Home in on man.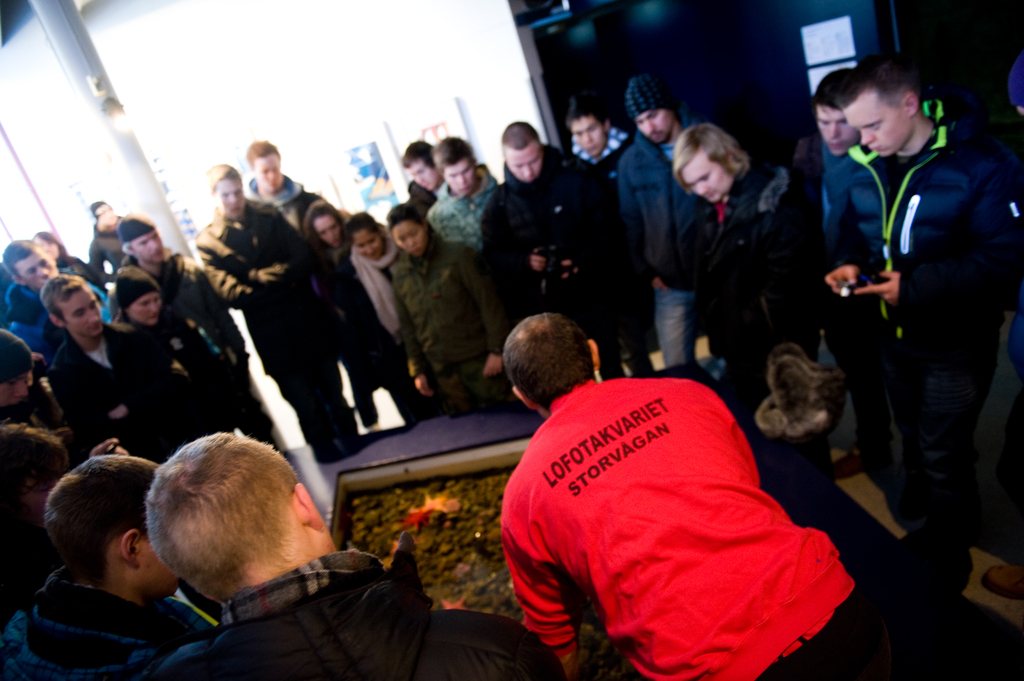
Homed in at left=772, top=70, right=911, bottom=531.
